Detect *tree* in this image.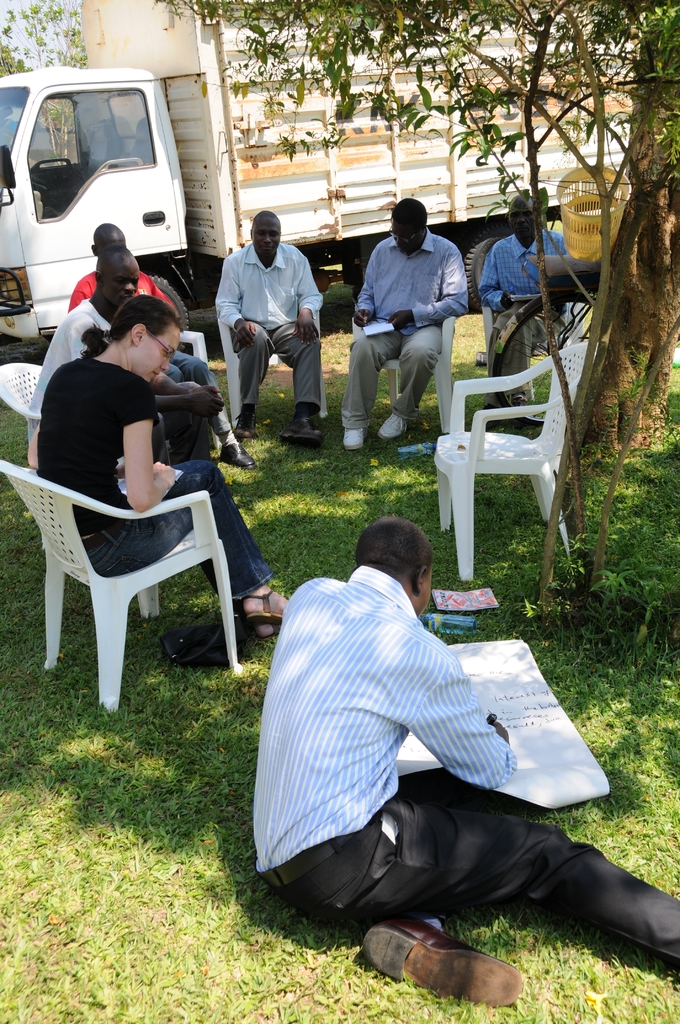
Detection: {"left": 150, "top": 0, "right": 679, "bottom": 617}.
